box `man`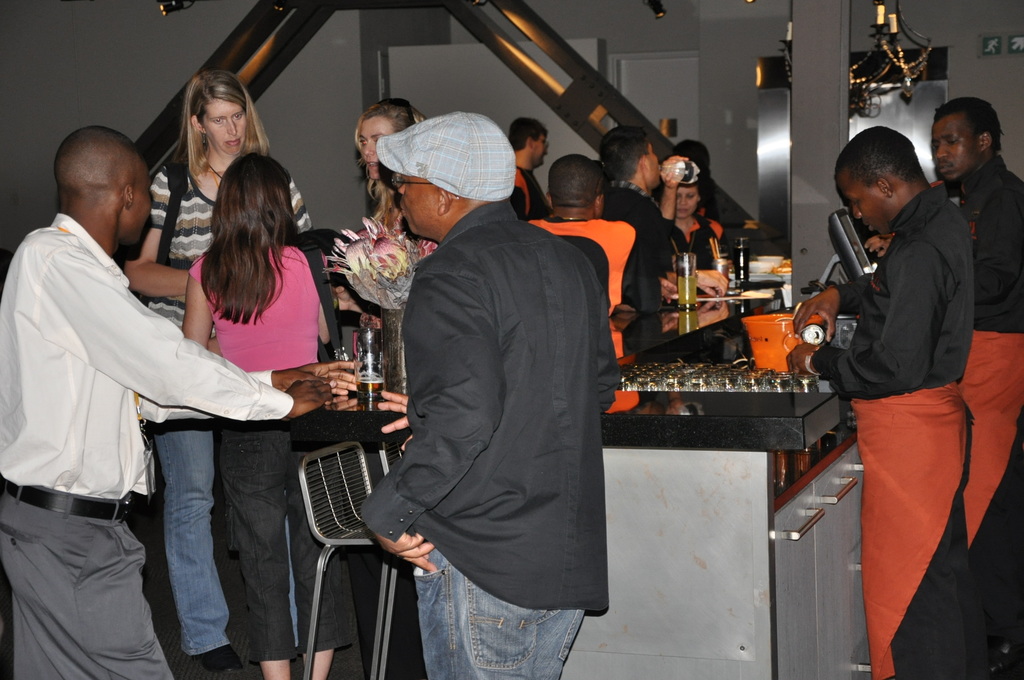
crop(0, 126, 367, 679)
